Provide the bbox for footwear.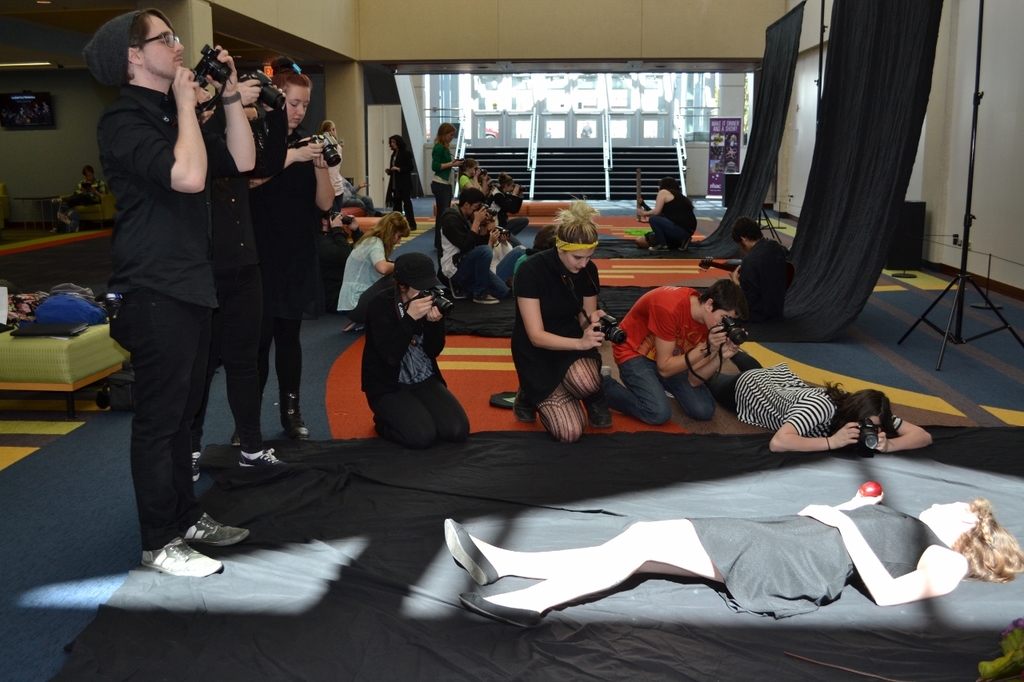
<bbox>433, 516, 500, 590</bbox>.
